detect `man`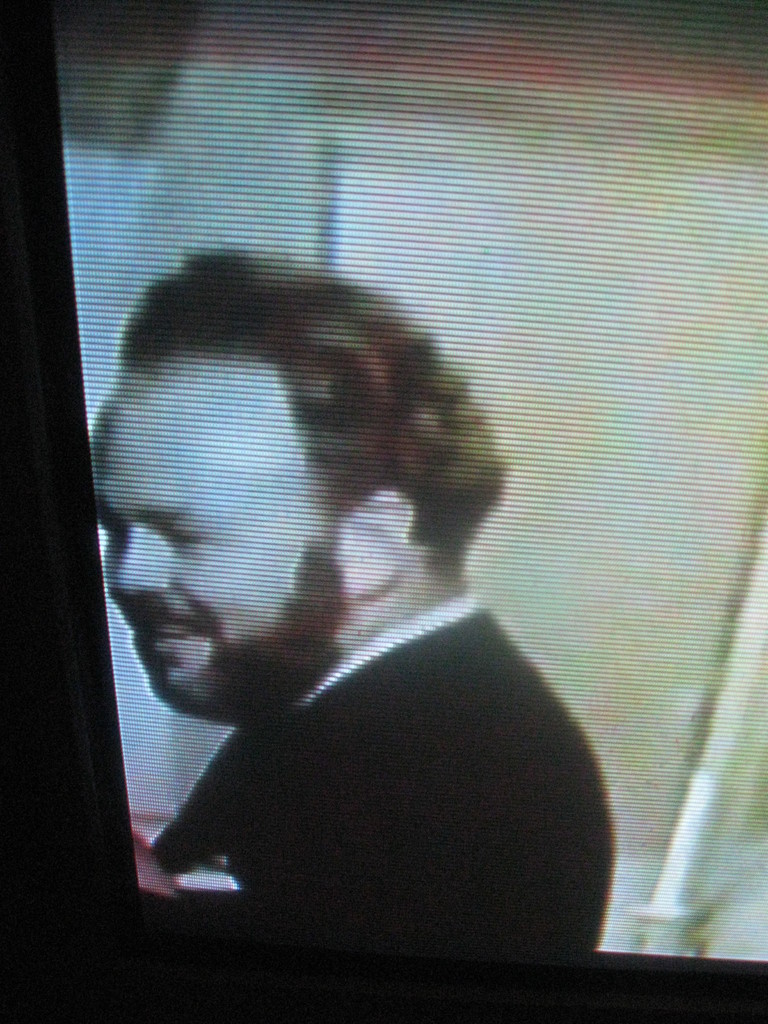
BBox(27, 167, 636, 984)
